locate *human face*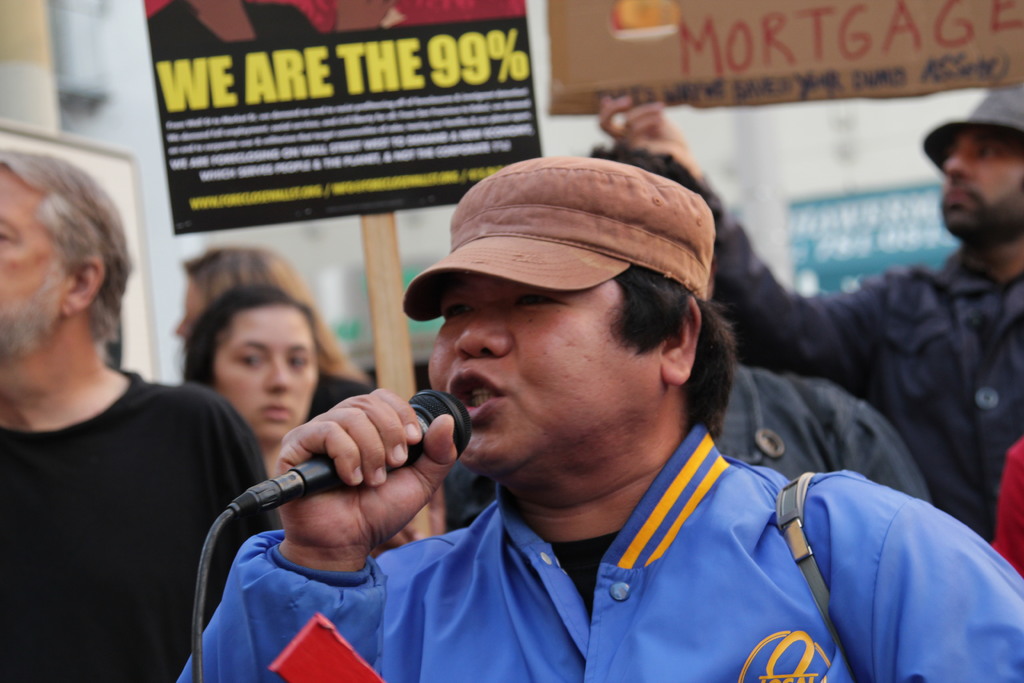
left=186, top=270, right=205, bottom=339
